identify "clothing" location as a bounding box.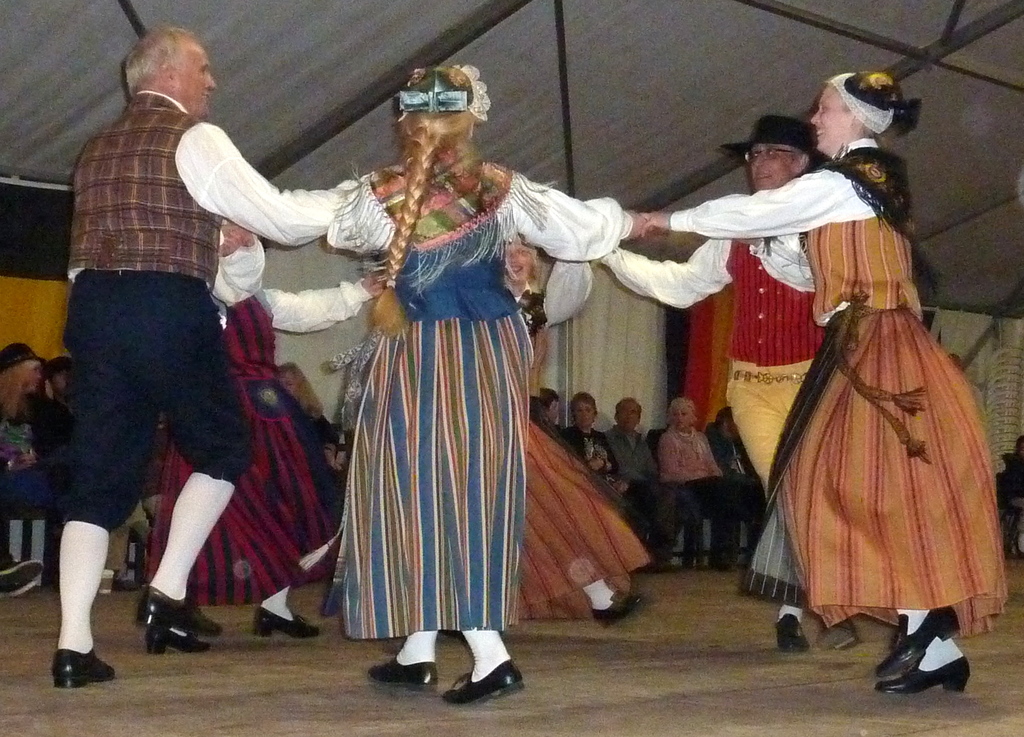
x1=513, y1=427, x2=653, y2=608.
